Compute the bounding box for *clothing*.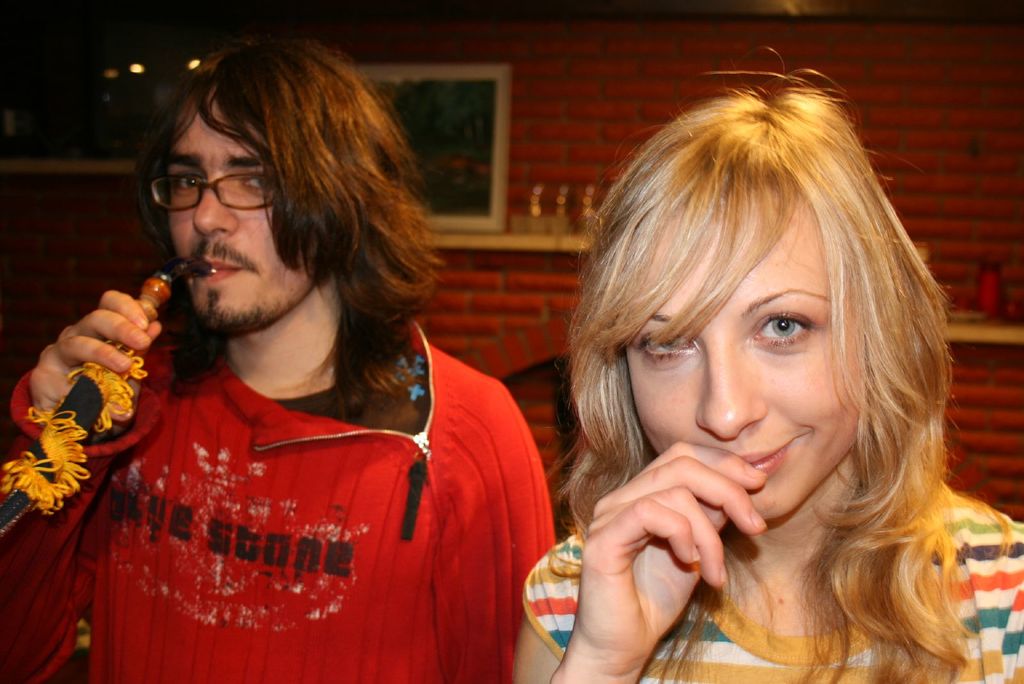
Rect(520, 488, 1023, 683).
